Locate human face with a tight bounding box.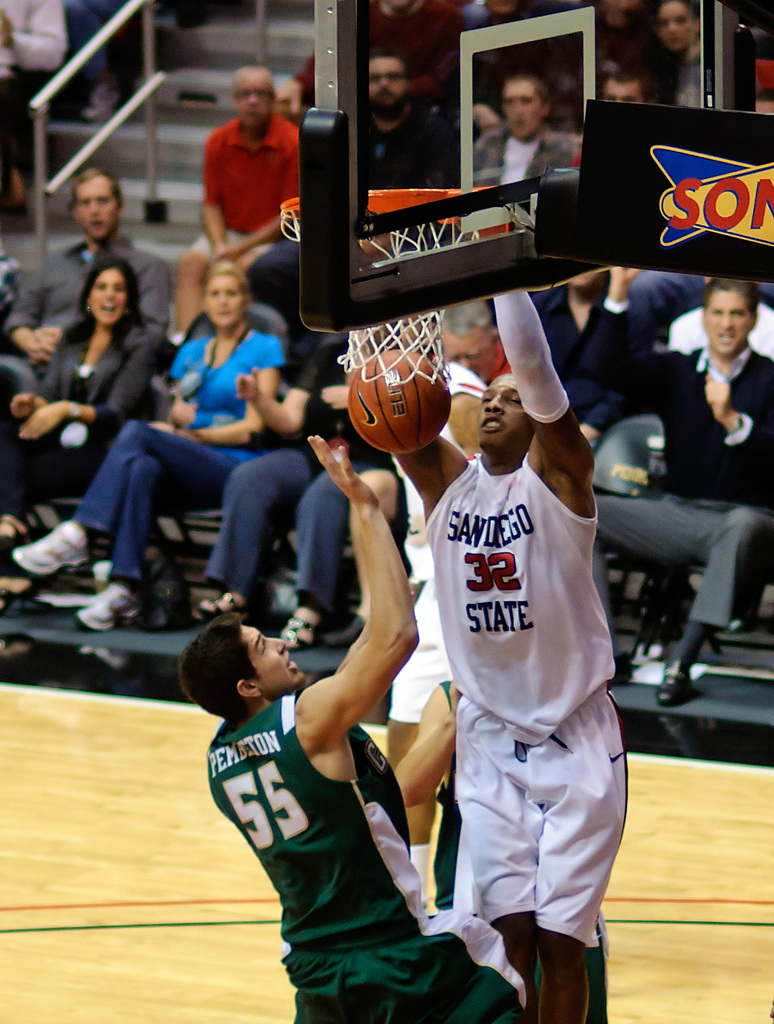
476 375 530 450.
